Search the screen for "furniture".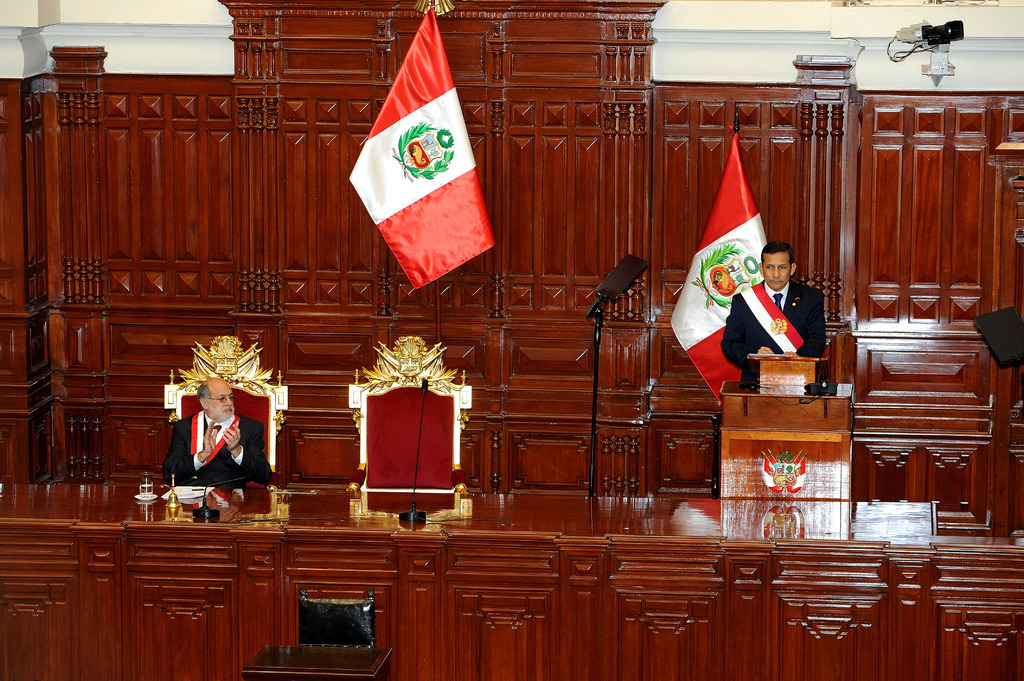
Found at Rect(163, 335, 289, 476).
